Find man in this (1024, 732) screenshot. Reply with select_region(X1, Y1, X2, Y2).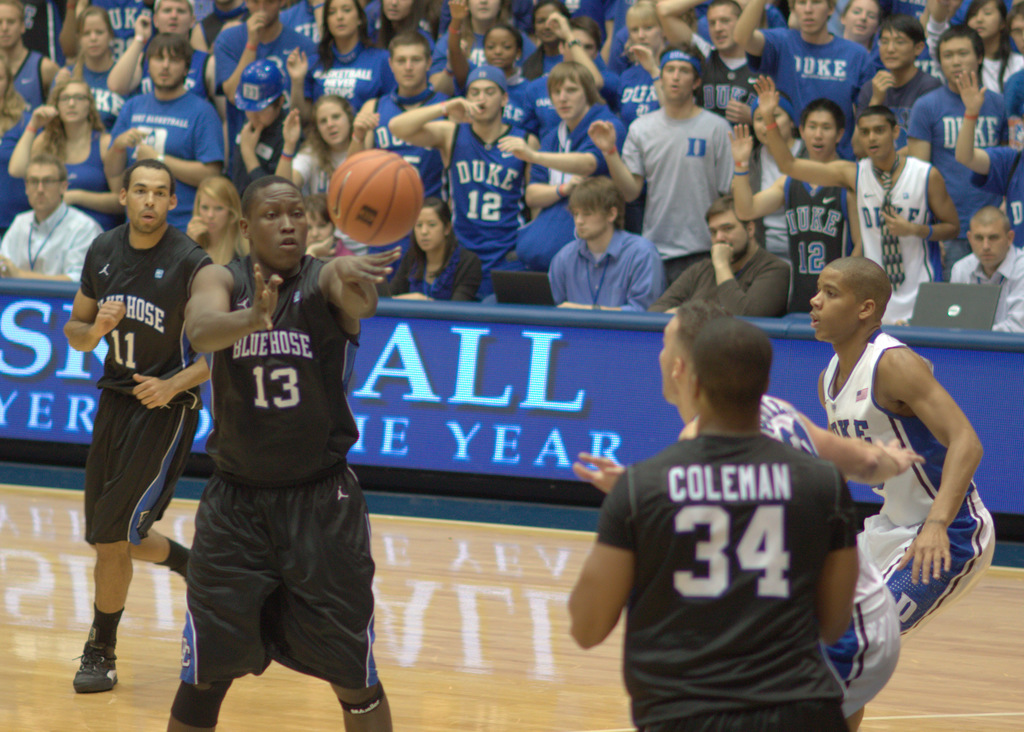
select_region(538, 174, 660, 311).
